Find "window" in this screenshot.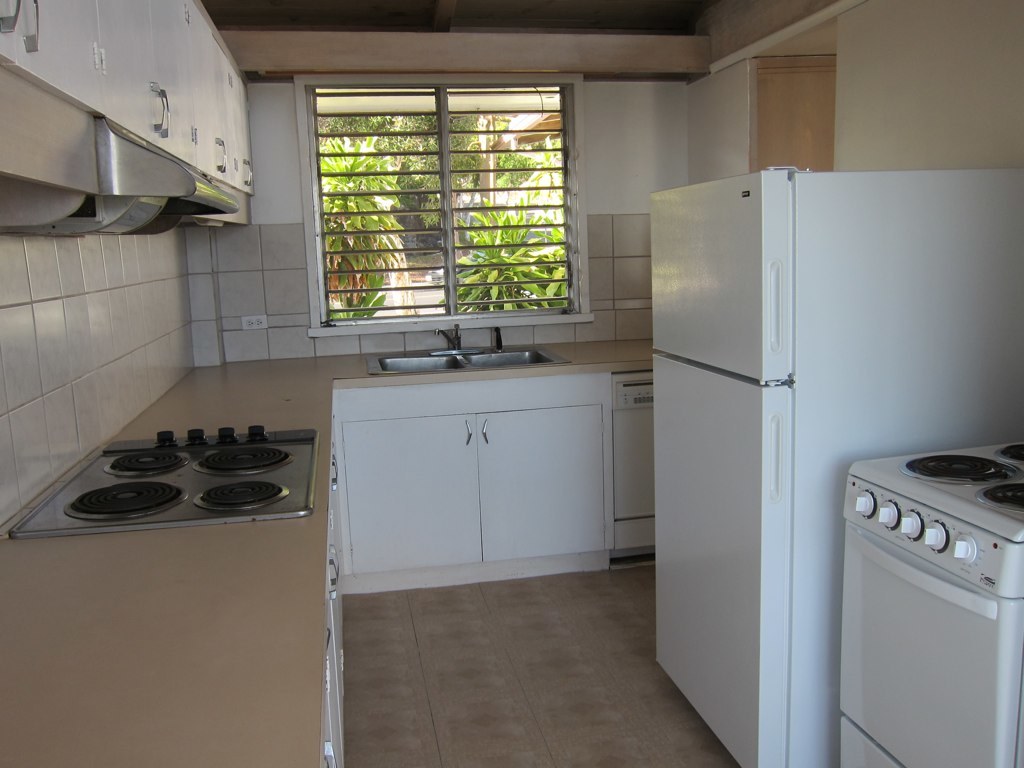
The bounding box for "window" is rect(288, 40, 610, 340).
